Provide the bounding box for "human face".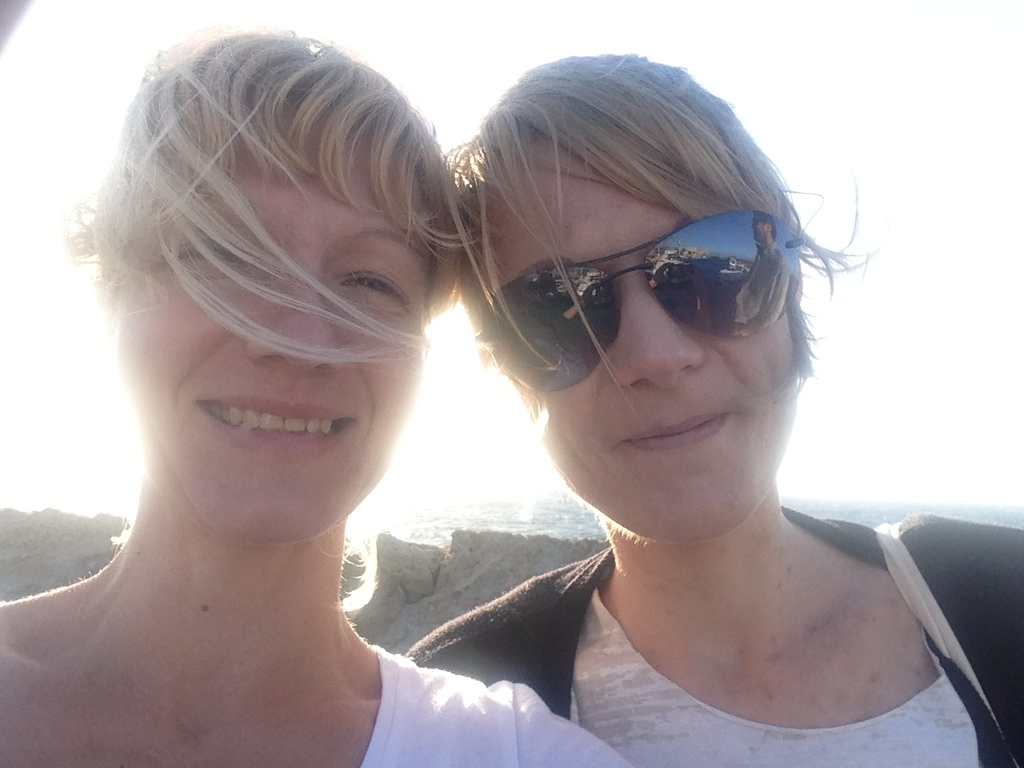
(left=475, top=132, right=797, bottom=542).
